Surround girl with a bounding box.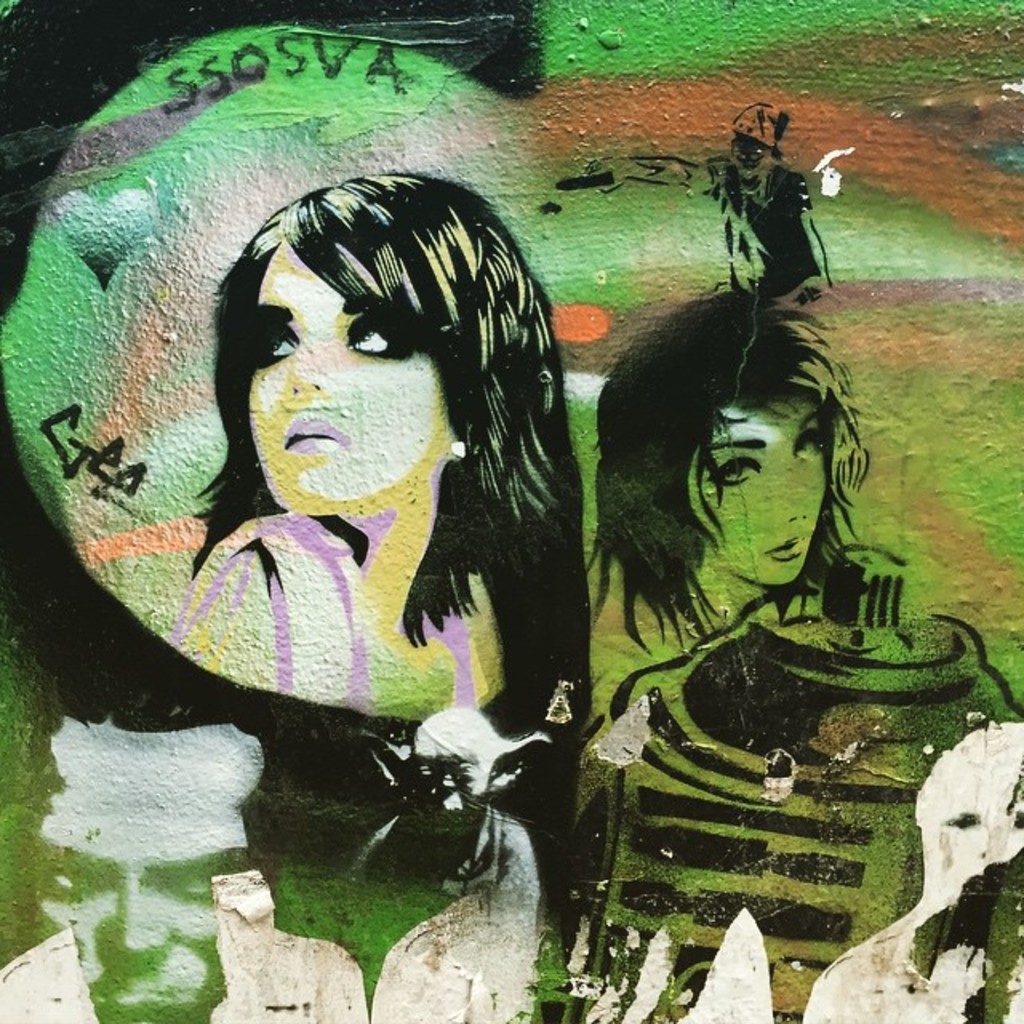
170:168:587:726.
